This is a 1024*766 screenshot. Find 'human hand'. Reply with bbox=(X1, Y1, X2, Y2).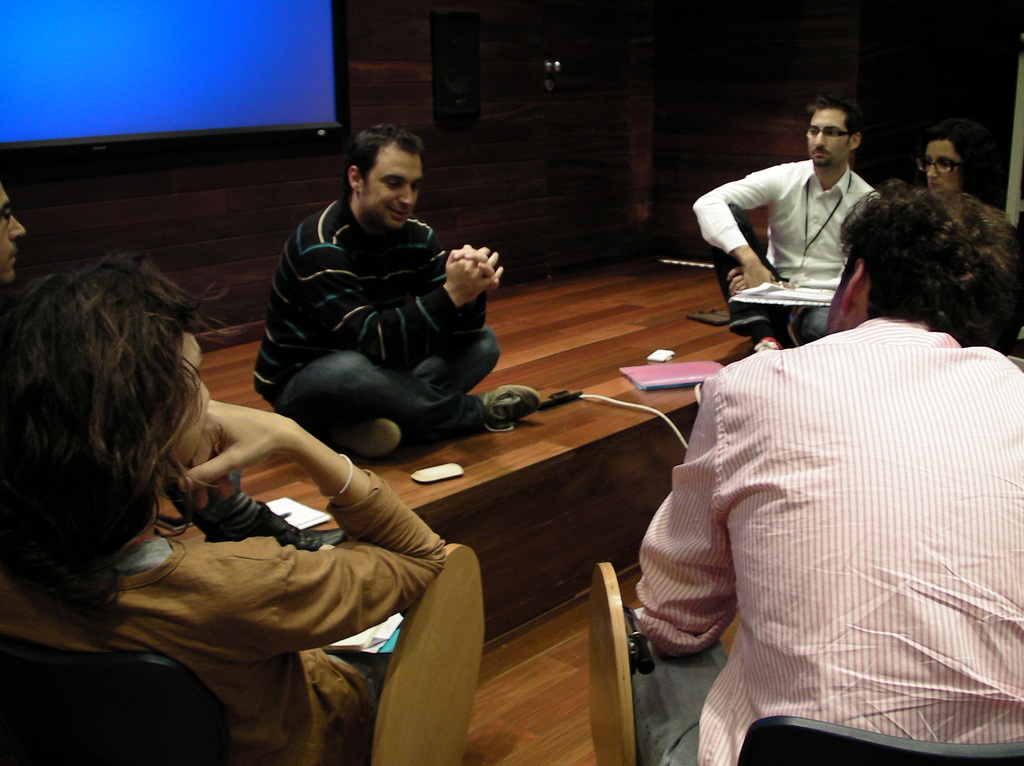
bbox=(741, 262, 776, 287).
